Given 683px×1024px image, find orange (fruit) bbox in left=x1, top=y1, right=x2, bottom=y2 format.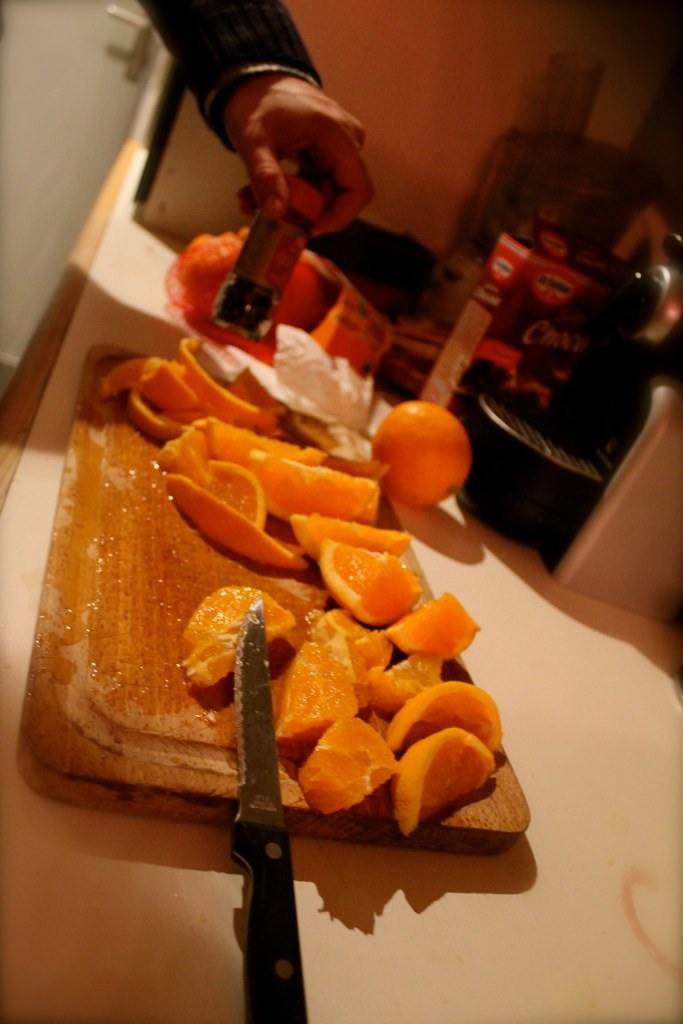
left=256, top=436, right=373, bottom=524.
